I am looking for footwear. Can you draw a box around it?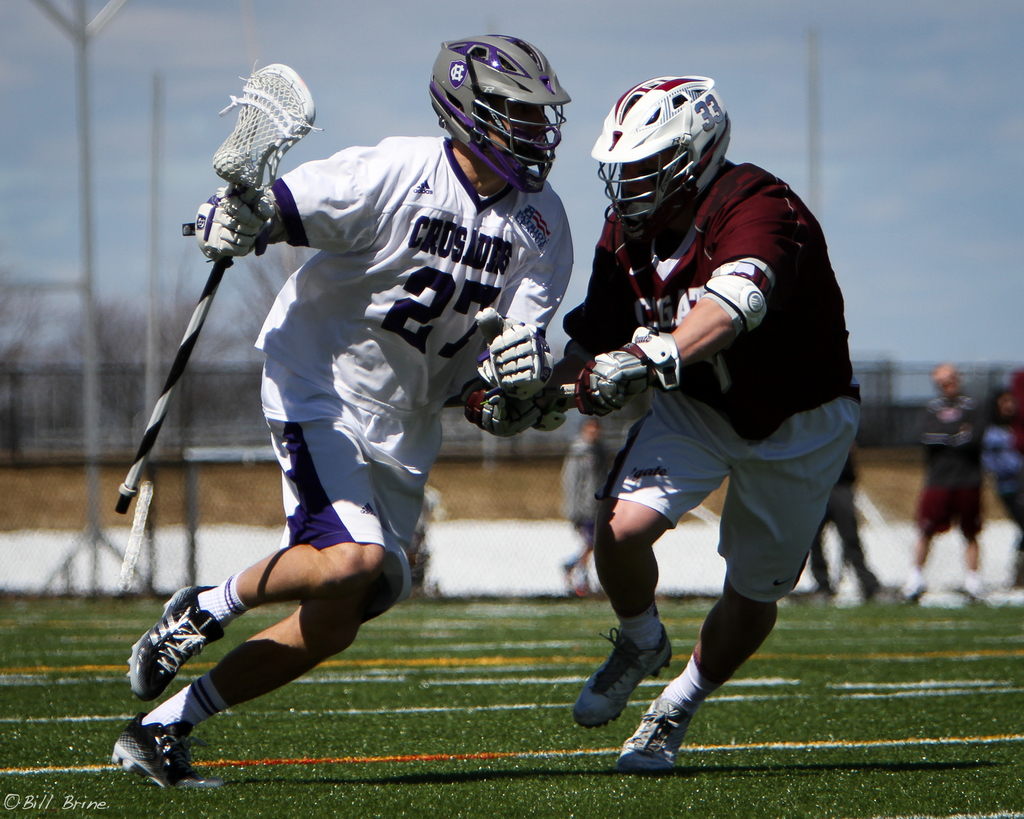
Sure, the bounding box is Rect(559, 617, 673, 739).
